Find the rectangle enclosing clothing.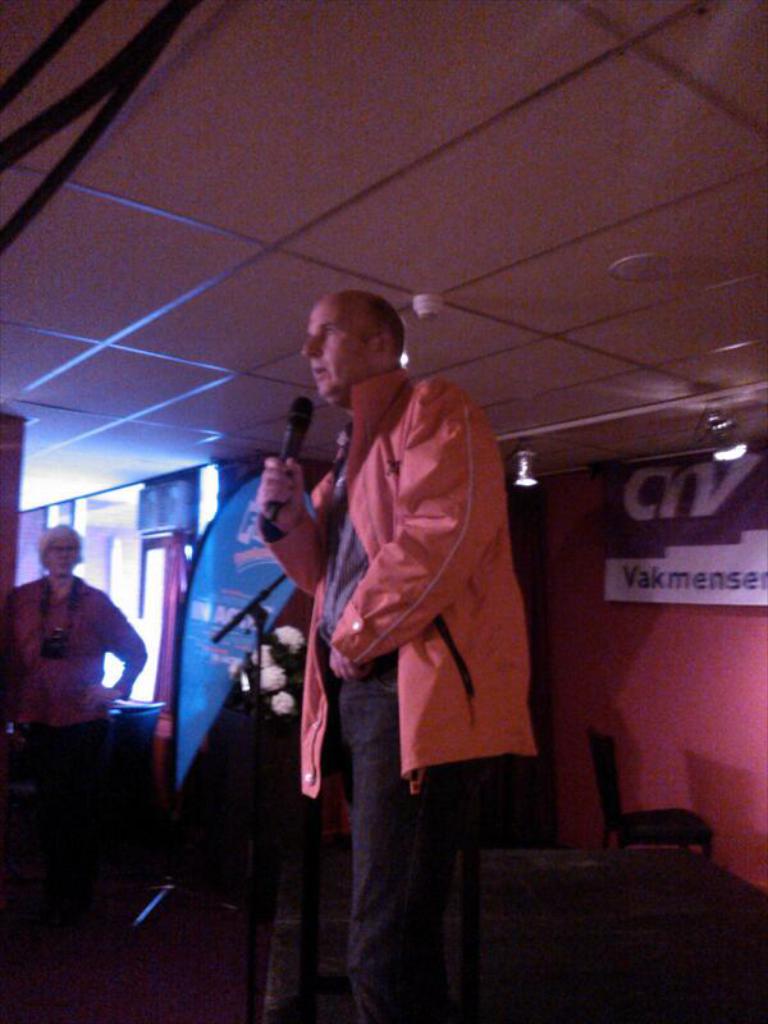
(8,579,151,735).
